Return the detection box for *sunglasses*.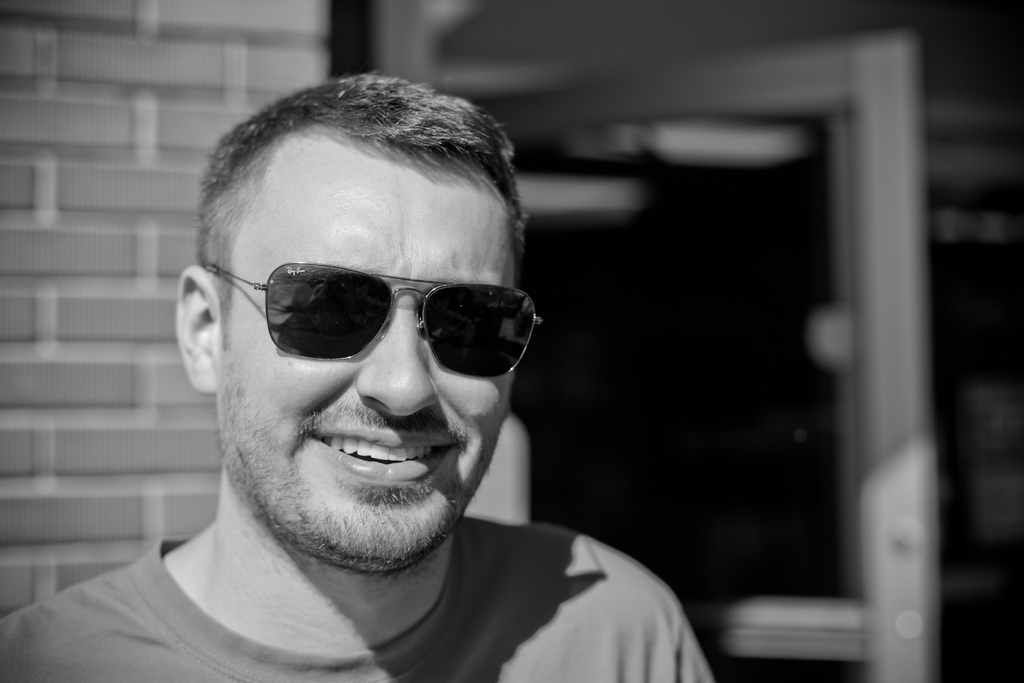
select_region(200, 253, 561, 365).
